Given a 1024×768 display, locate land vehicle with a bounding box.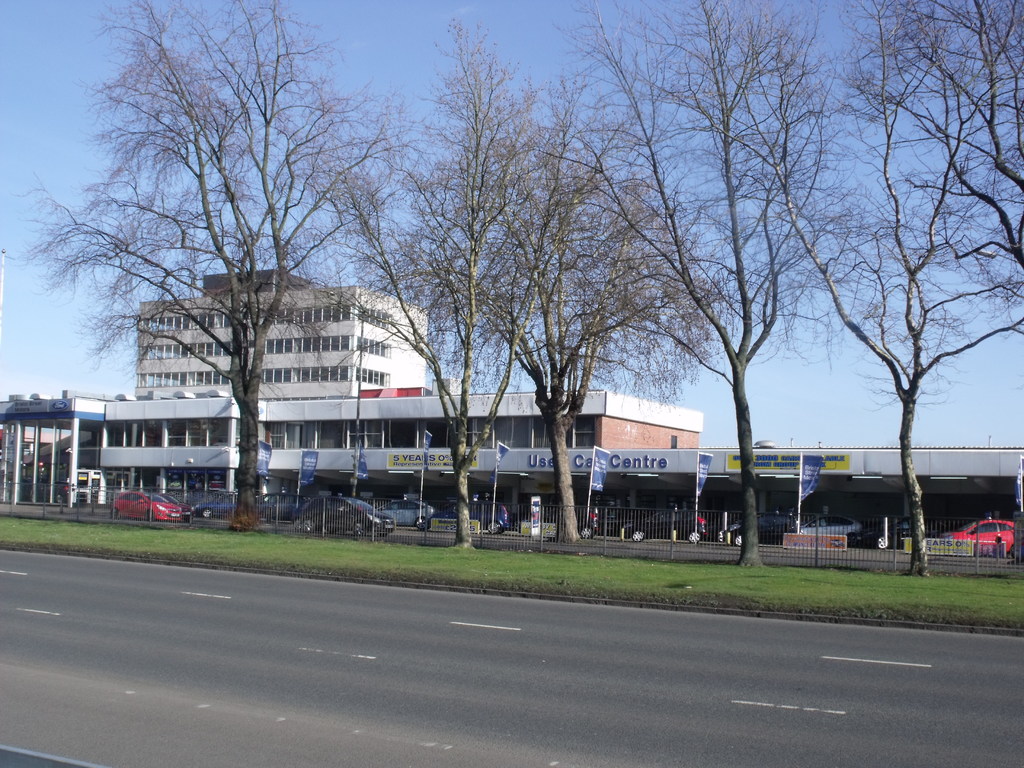
Located: BBox(159, 491, 190, 518).
